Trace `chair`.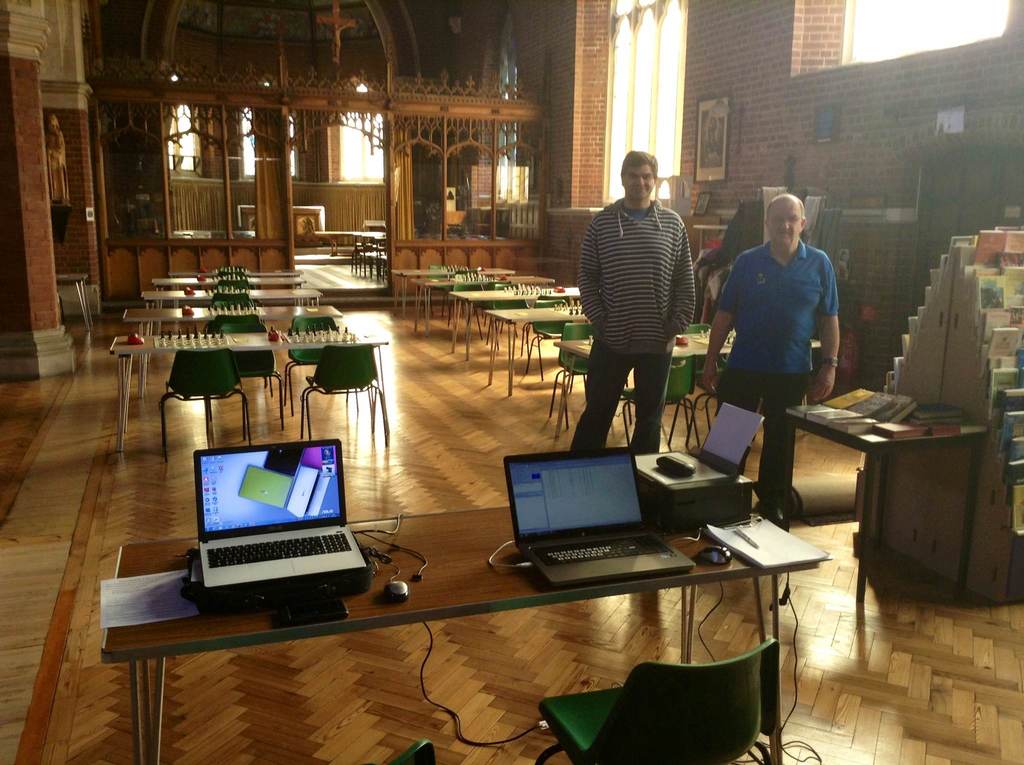
Traced to bbox=(159, 347, 252, 468).
